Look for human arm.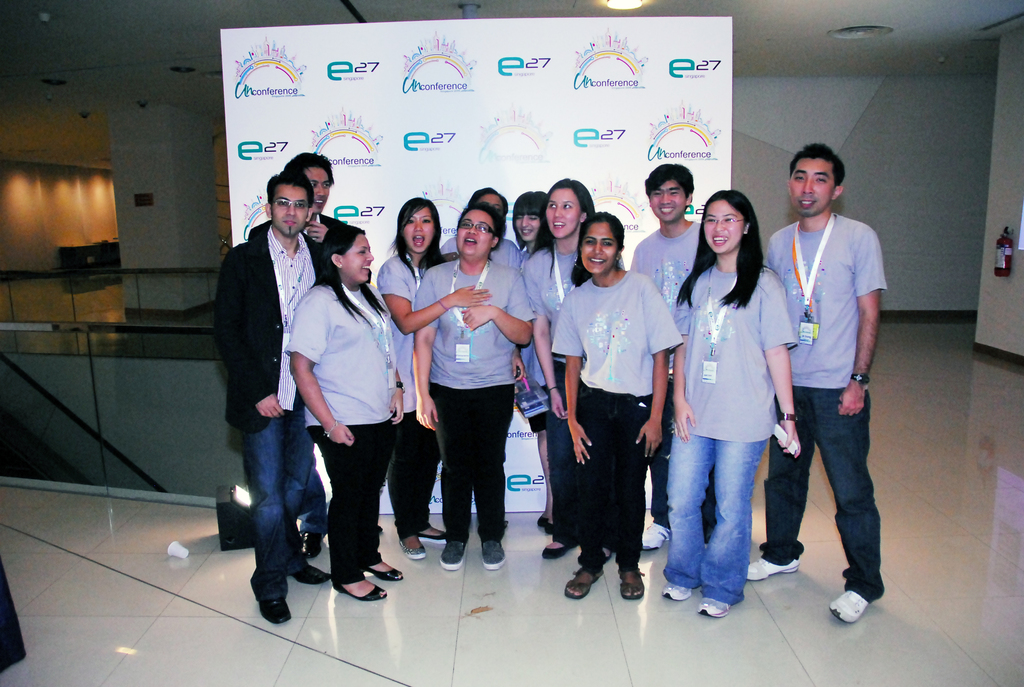
Found: Rect(411, 264, 444, 429).
